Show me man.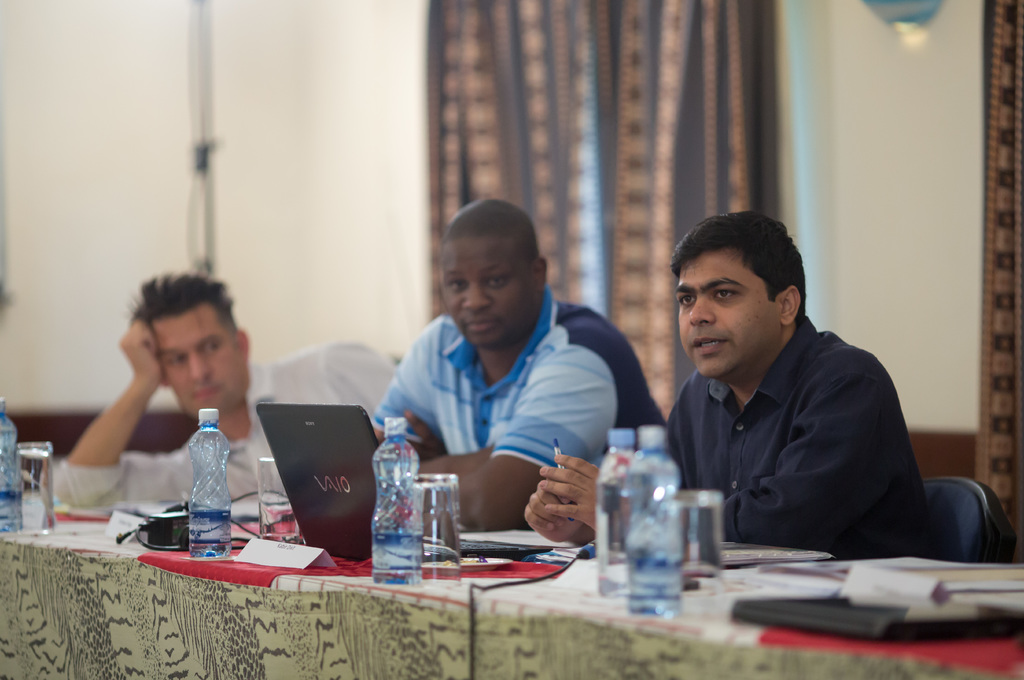
man is here: crop(525, 213, 930, 563).
